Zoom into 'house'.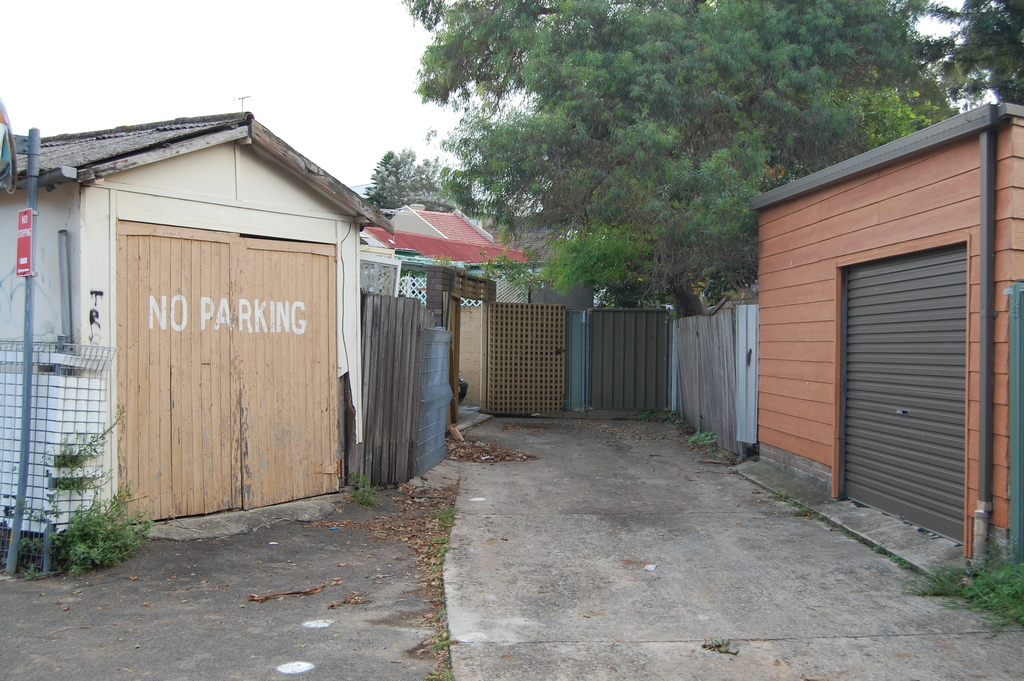
Zoom target: detection(0, 108, 396, 532).
